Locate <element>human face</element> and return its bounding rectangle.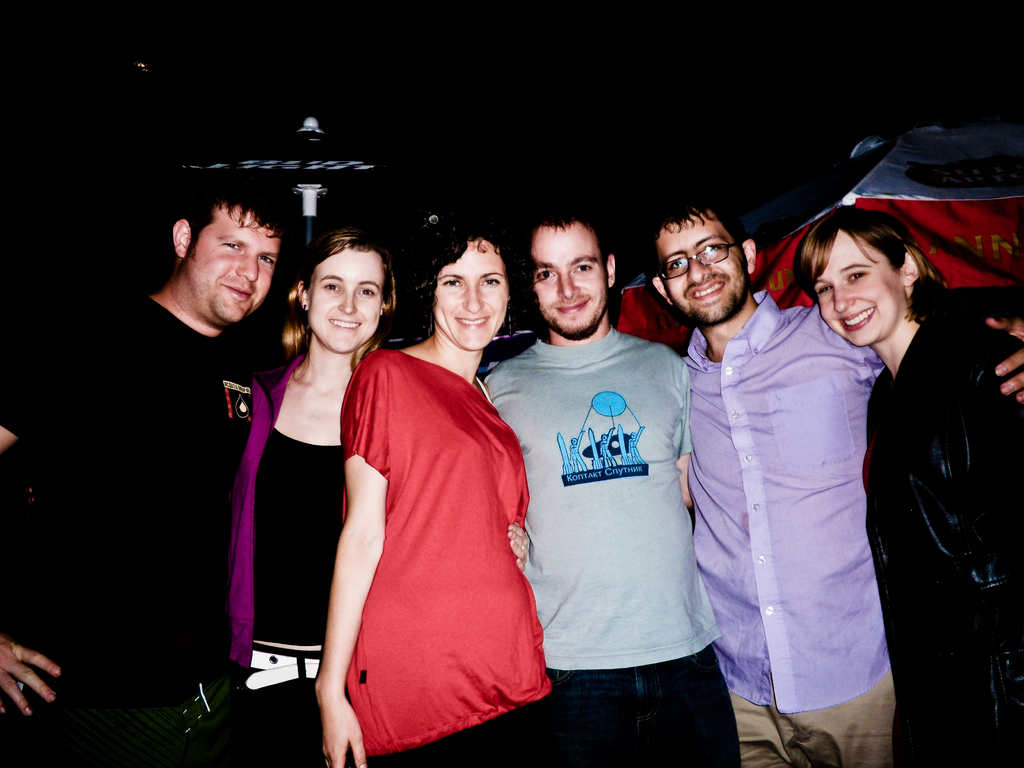
[436,239,508,346].
